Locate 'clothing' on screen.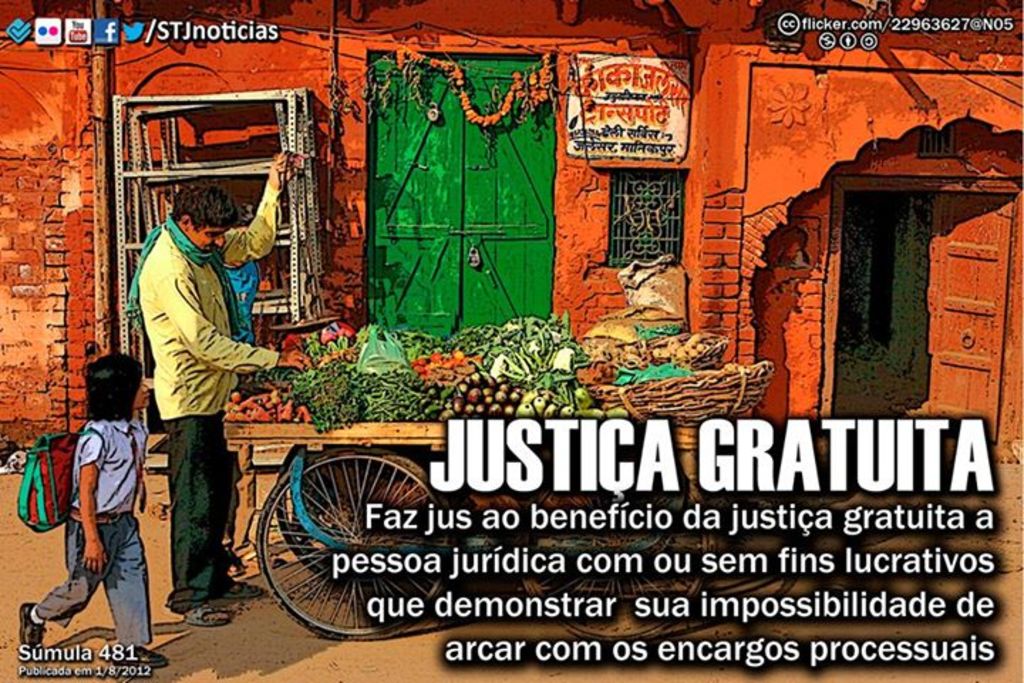
On screen at (128, 184, 283, 595).
